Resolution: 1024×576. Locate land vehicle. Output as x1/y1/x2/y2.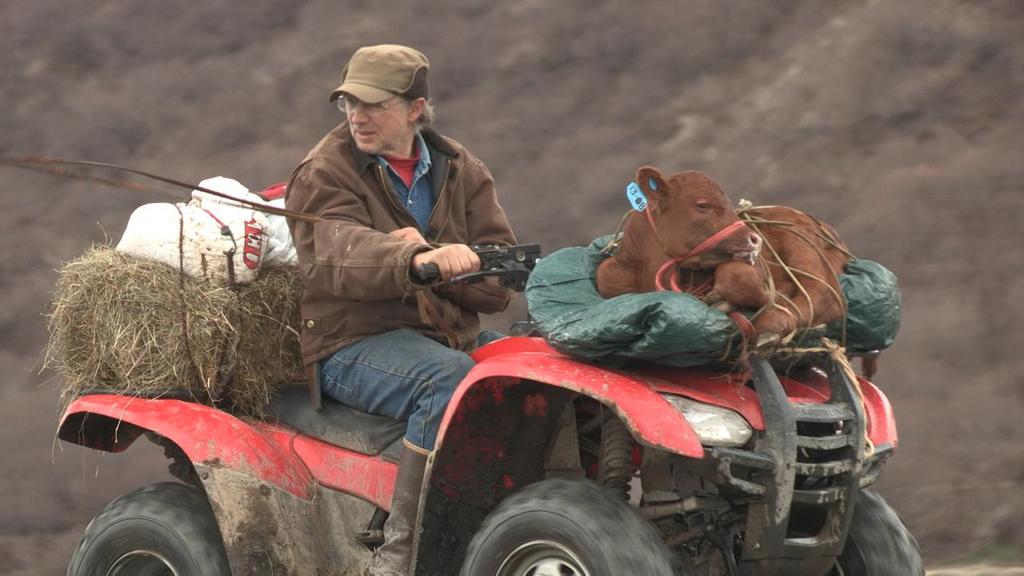
30/165/958/567.
